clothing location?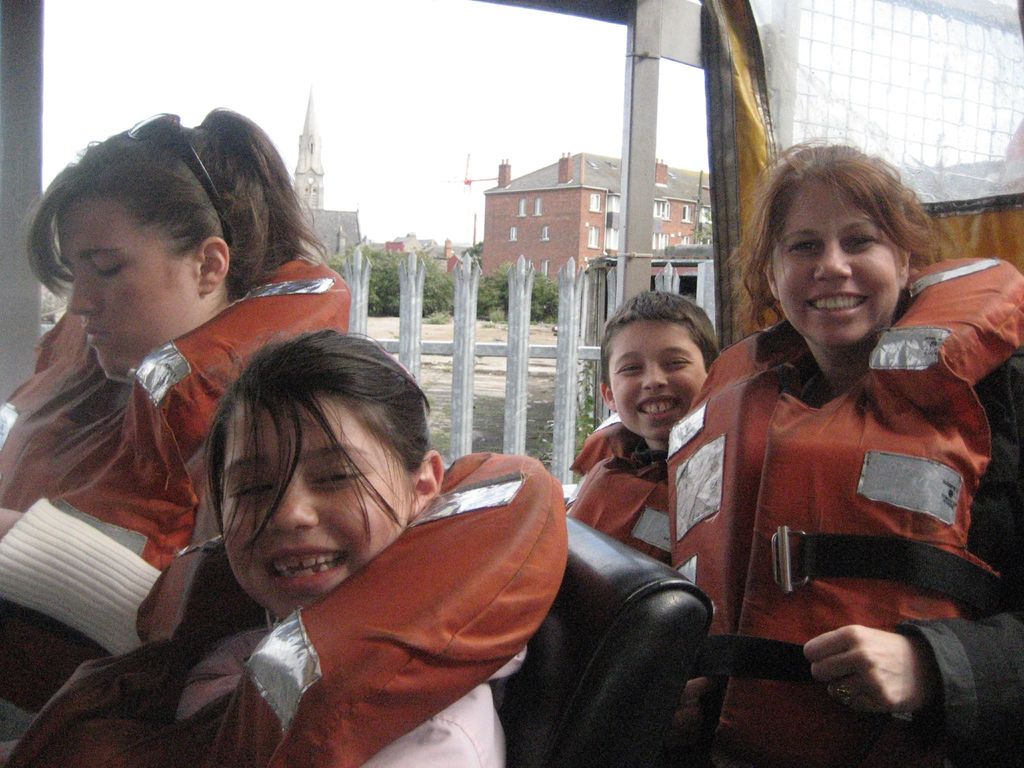
locate(0, 256, 351, 744)
